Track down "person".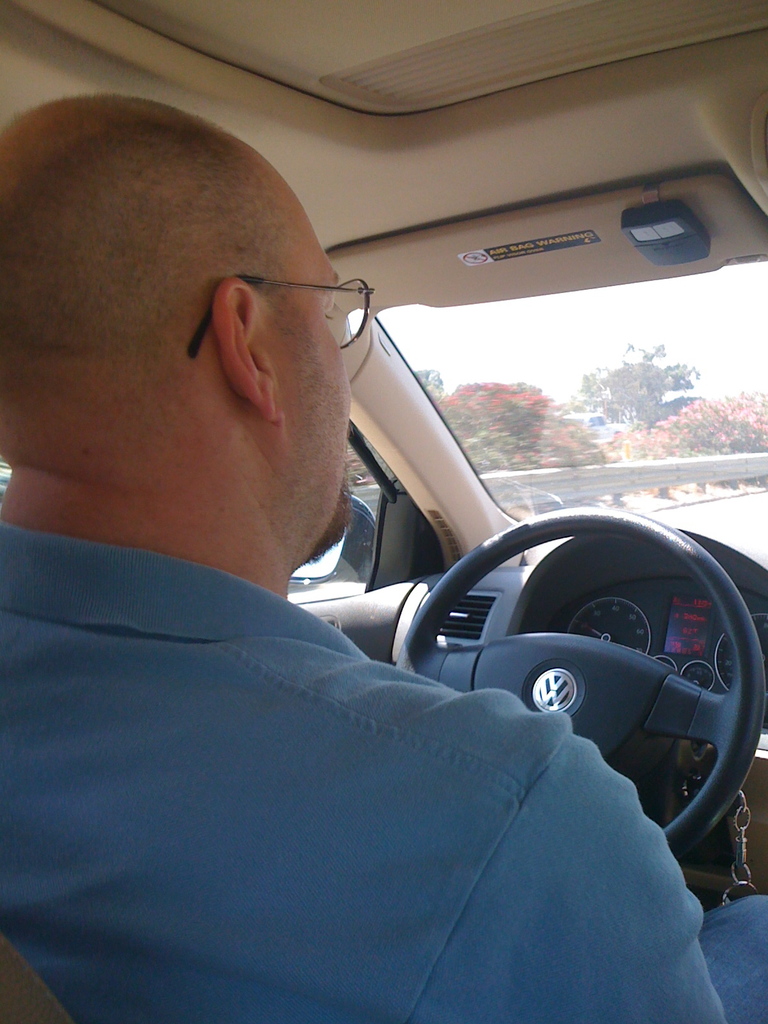
Tracked to select_region(0, 90, 767, 1023).
